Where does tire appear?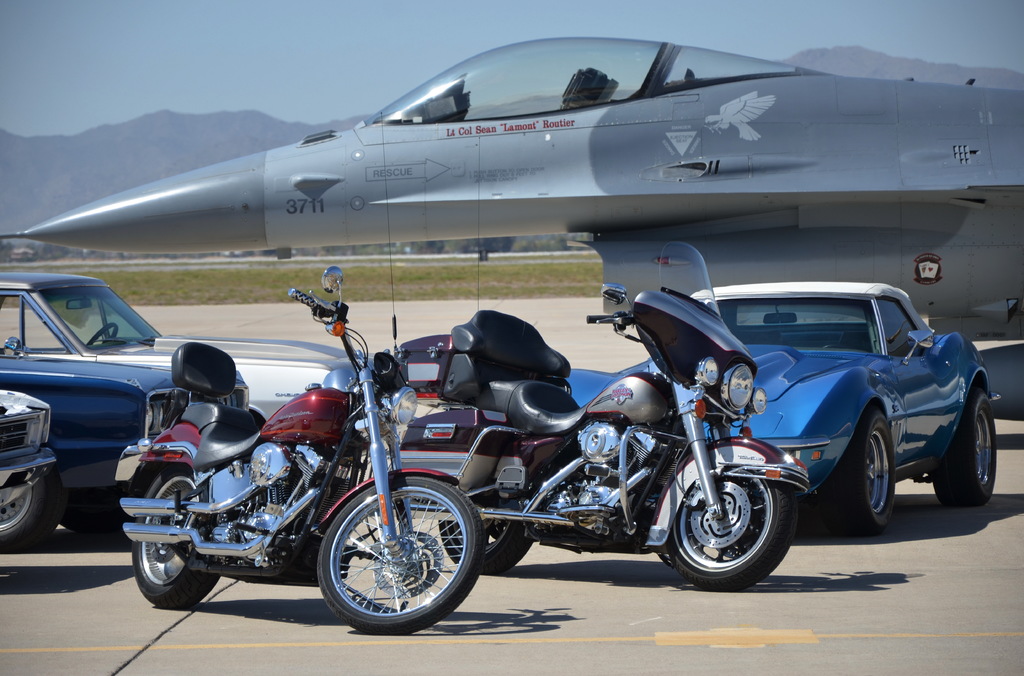
Appears at (x1=822, y1=408, x2=898, y2=543).
